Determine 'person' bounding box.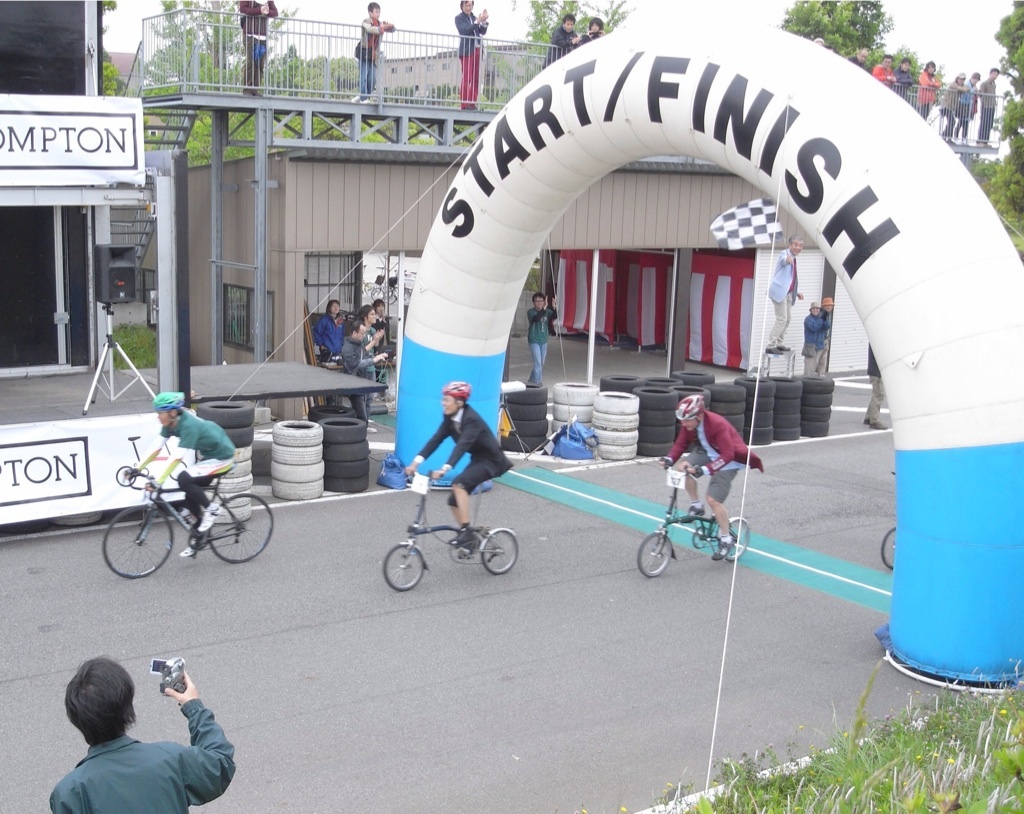
Determined: [left=396, top=371, right=520, bottom=559].
